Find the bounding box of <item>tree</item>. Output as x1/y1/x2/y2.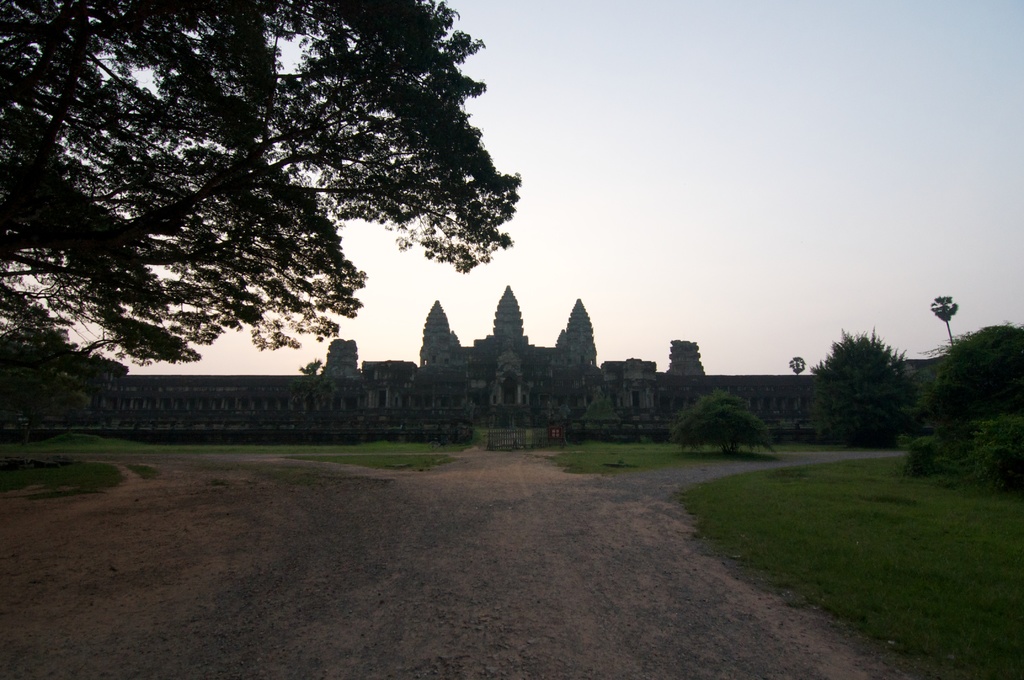
42/17/536/405.
